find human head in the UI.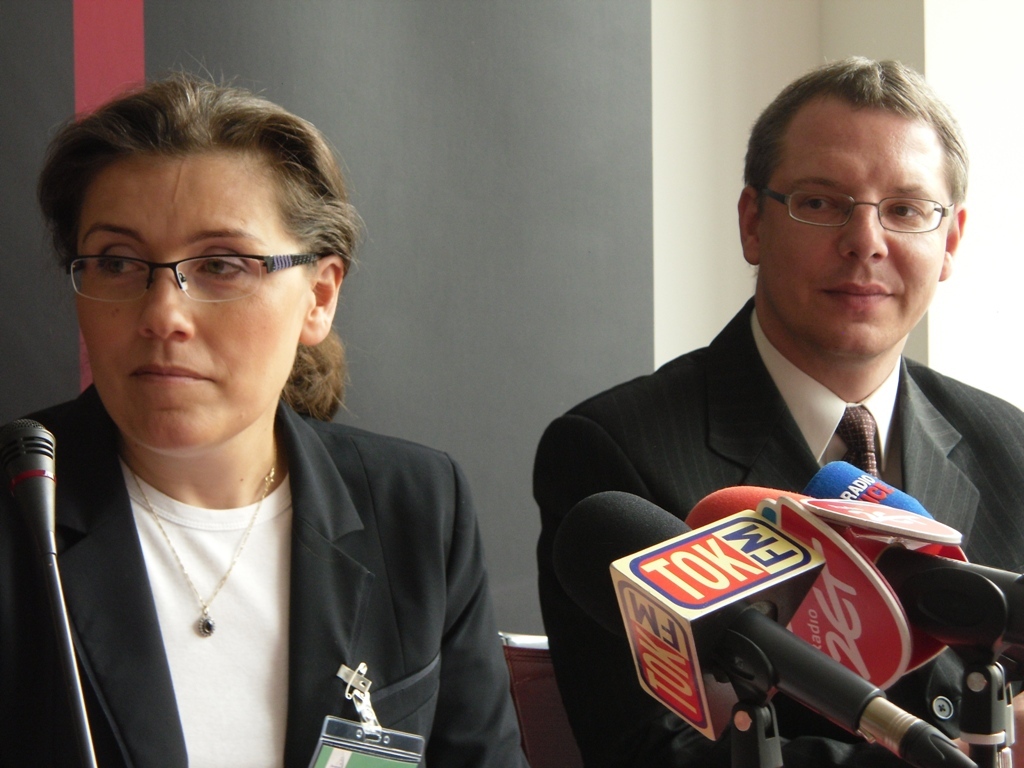
UI element at region(735, 54, 969, 365).
